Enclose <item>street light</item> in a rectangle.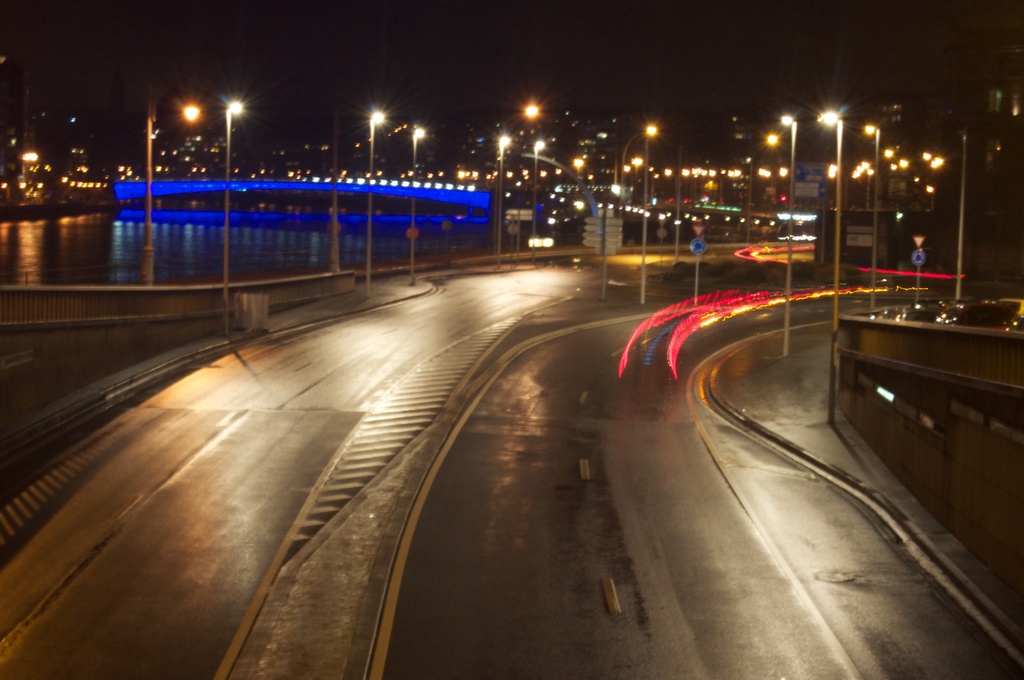
(851, 159, 872, 216).
